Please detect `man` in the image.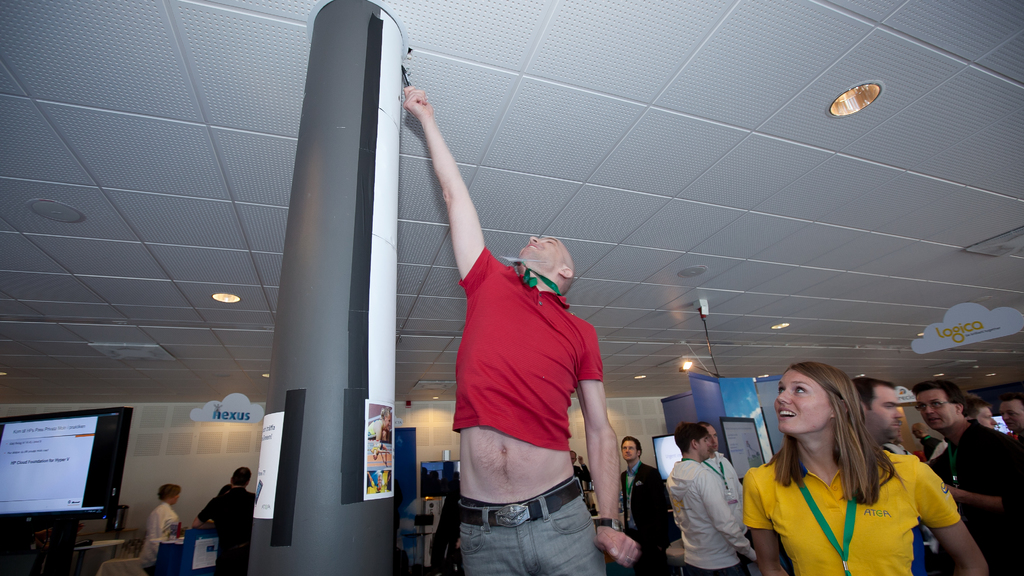
{"x1": 971, "y1": 400, "x2": 997, "y2": 434}.
